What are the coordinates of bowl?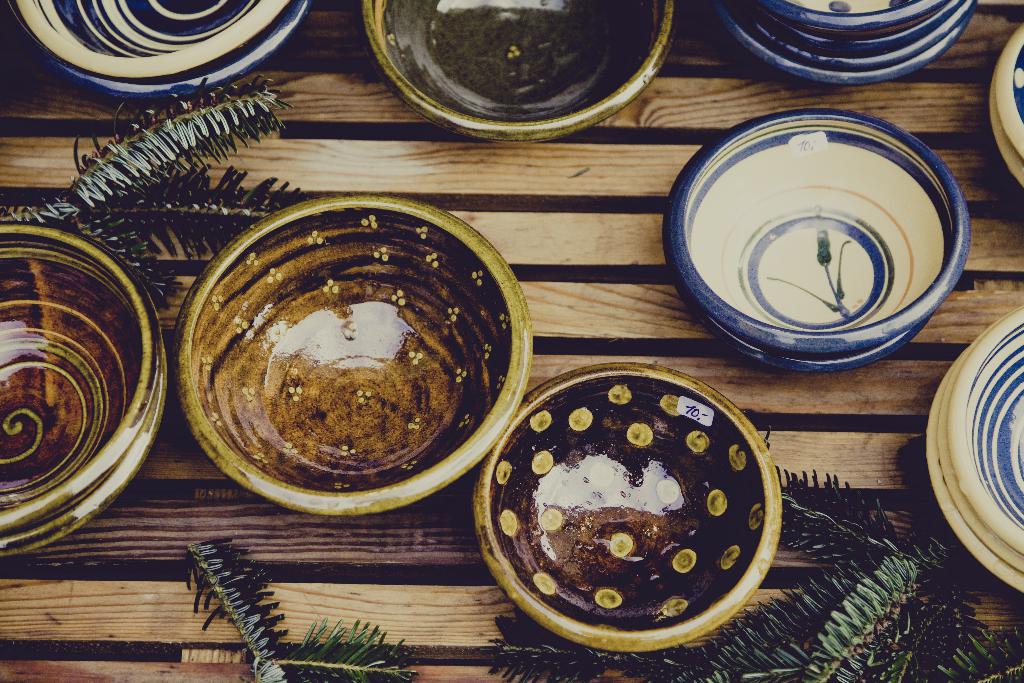
(x1=179, y1=207, x2=544, y2=518).
